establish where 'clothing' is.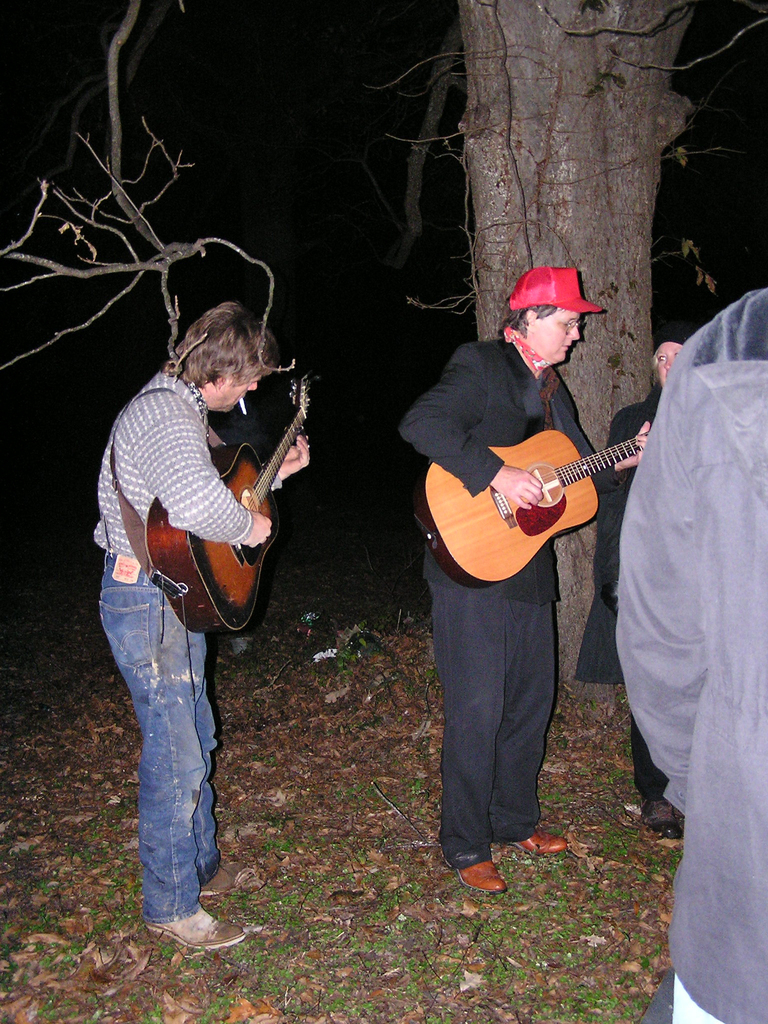
Established at left=395, top=337, right=600, bottom=876.
